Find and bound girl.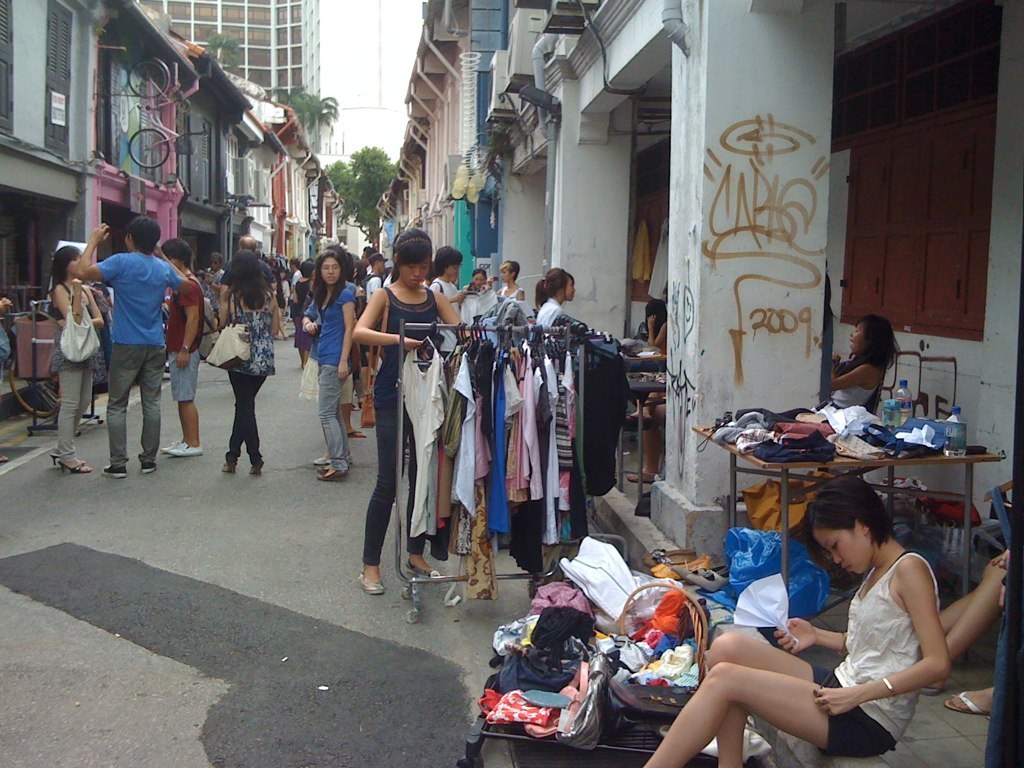
Bound: (355, 230, 471, 596).
